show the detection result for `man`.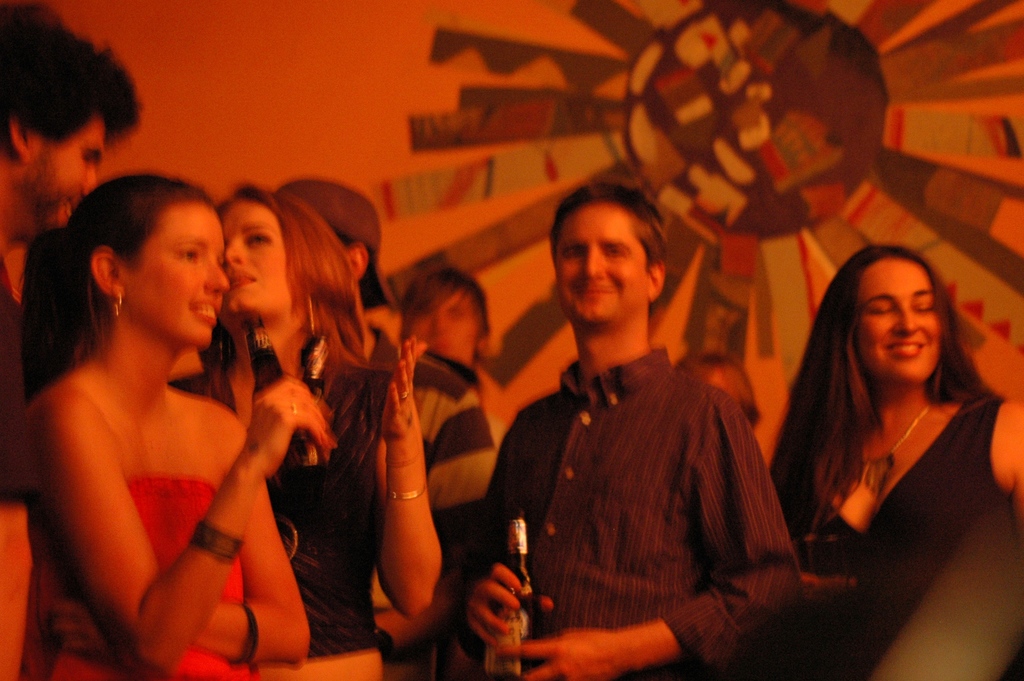
(x1=472, y1=181, x2=808, y2=673).
